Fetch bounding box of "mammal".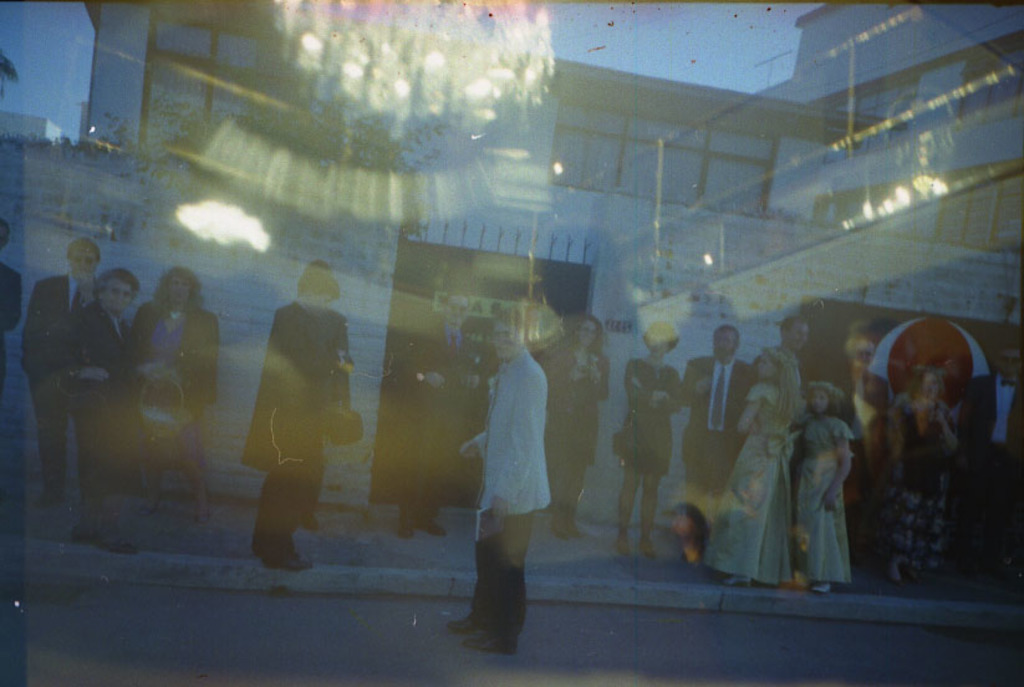
Bbox: box(450, 315, 550, 615).
